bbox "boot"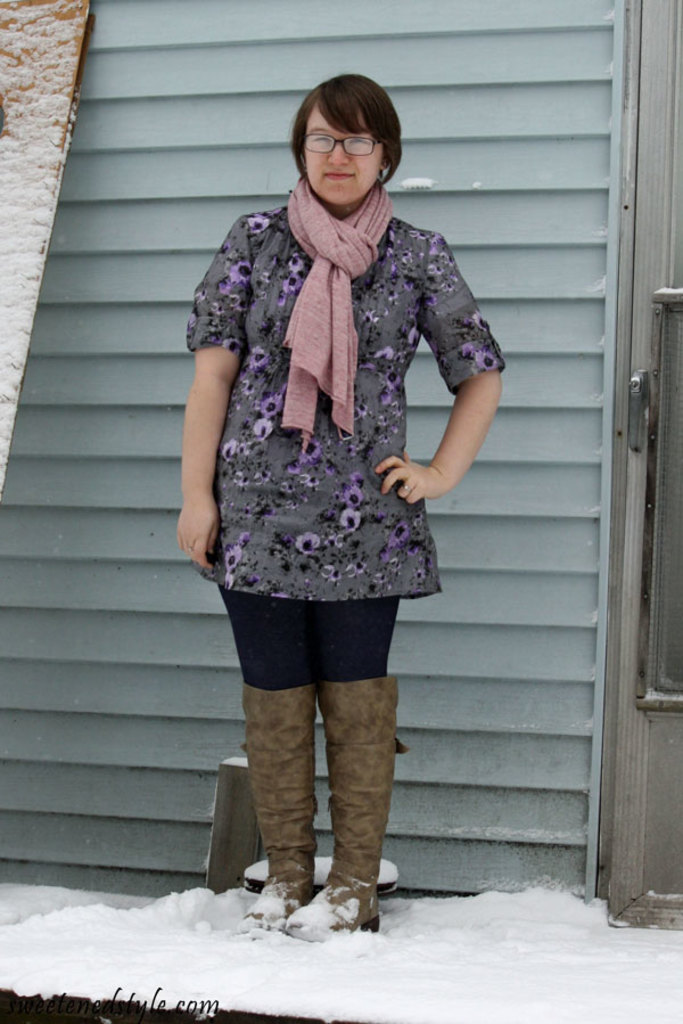
(287, 681, 400, 939)
